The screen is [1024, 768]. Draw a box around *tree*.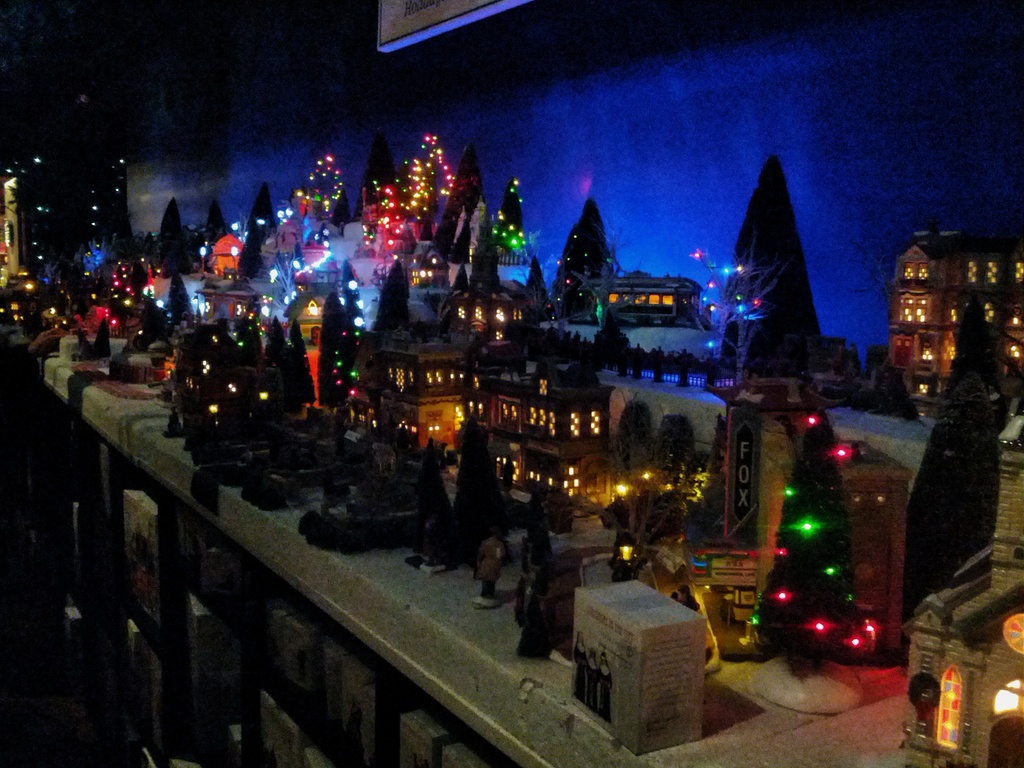
{"left": 201, "top": 193, "right": 228, "bottom": 250}.
